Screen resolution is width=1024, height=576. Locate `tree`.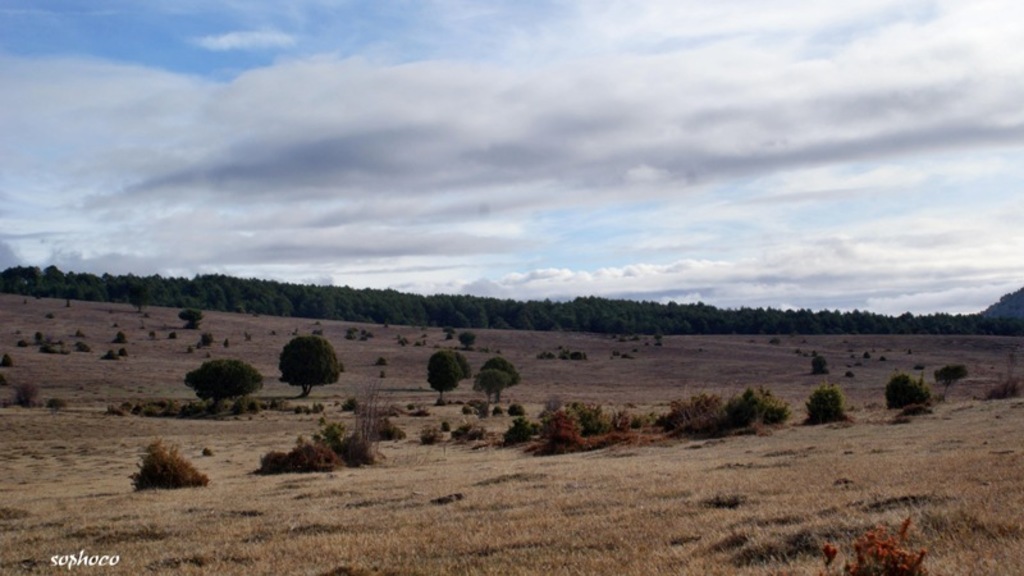
[474, 369, 508, 406].
